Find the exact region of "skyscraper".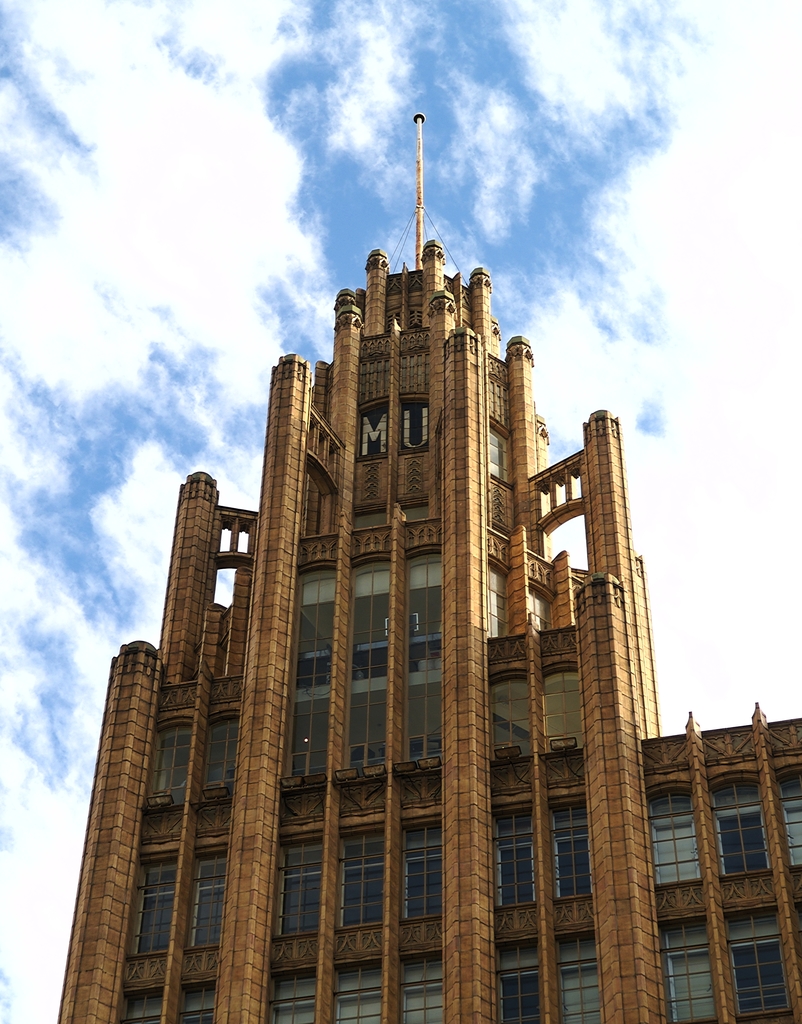
Exact region: Rect(58, 111, 801, 1023).
